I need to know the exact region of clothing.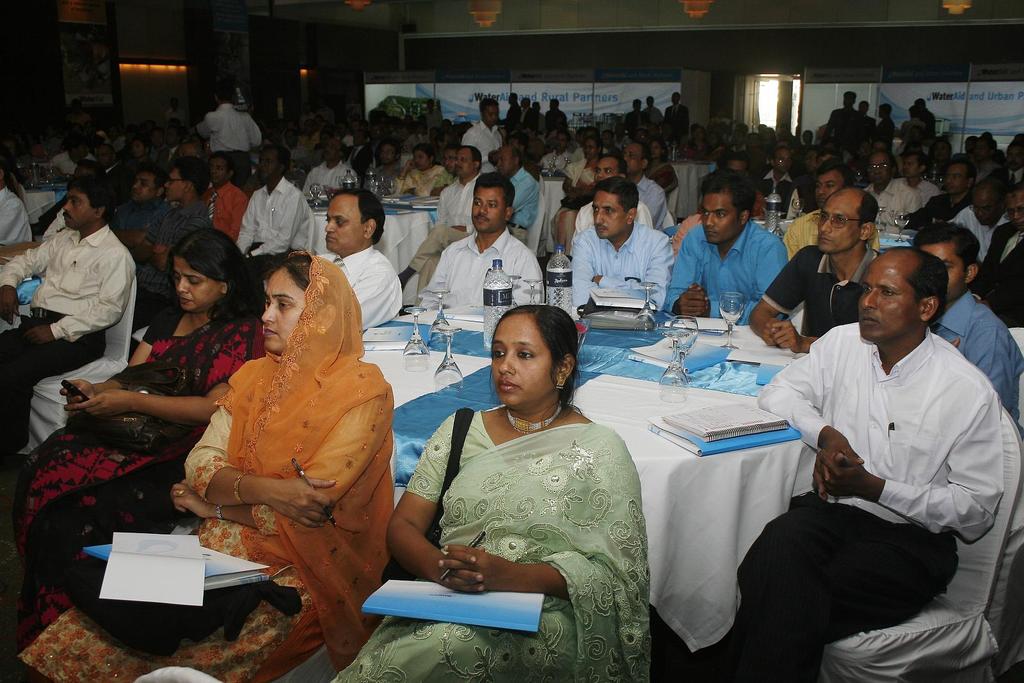
Region: box(820, 105, 865, 143).
